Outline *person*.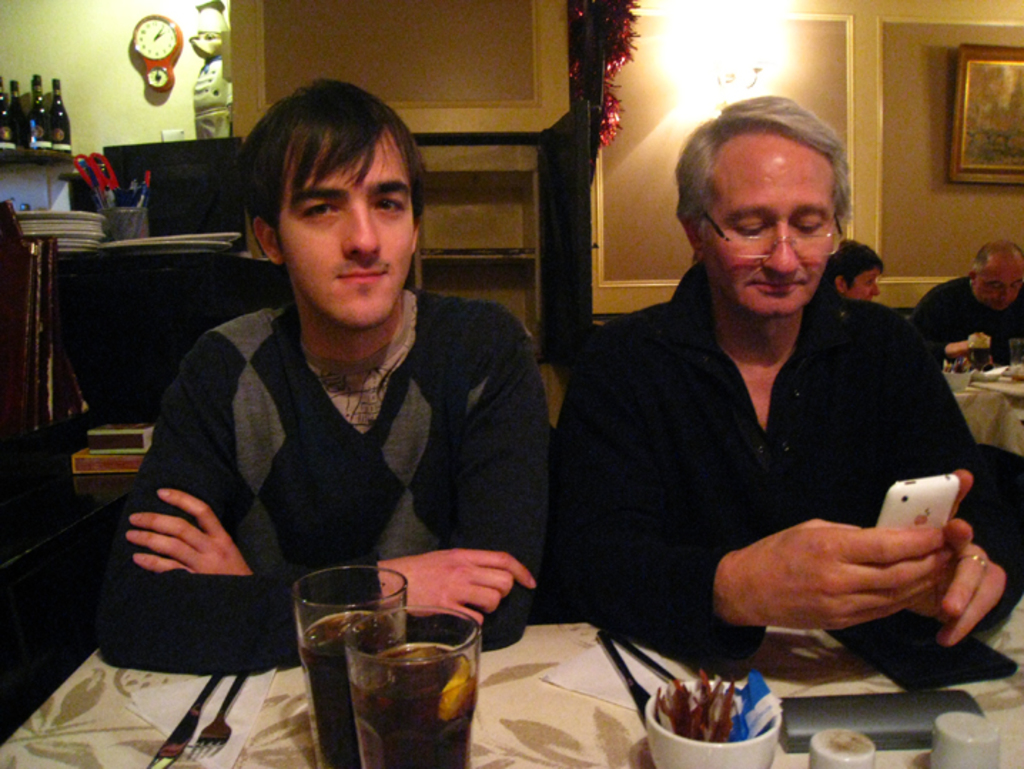
Outline: box(823, 234, 886, 300).
